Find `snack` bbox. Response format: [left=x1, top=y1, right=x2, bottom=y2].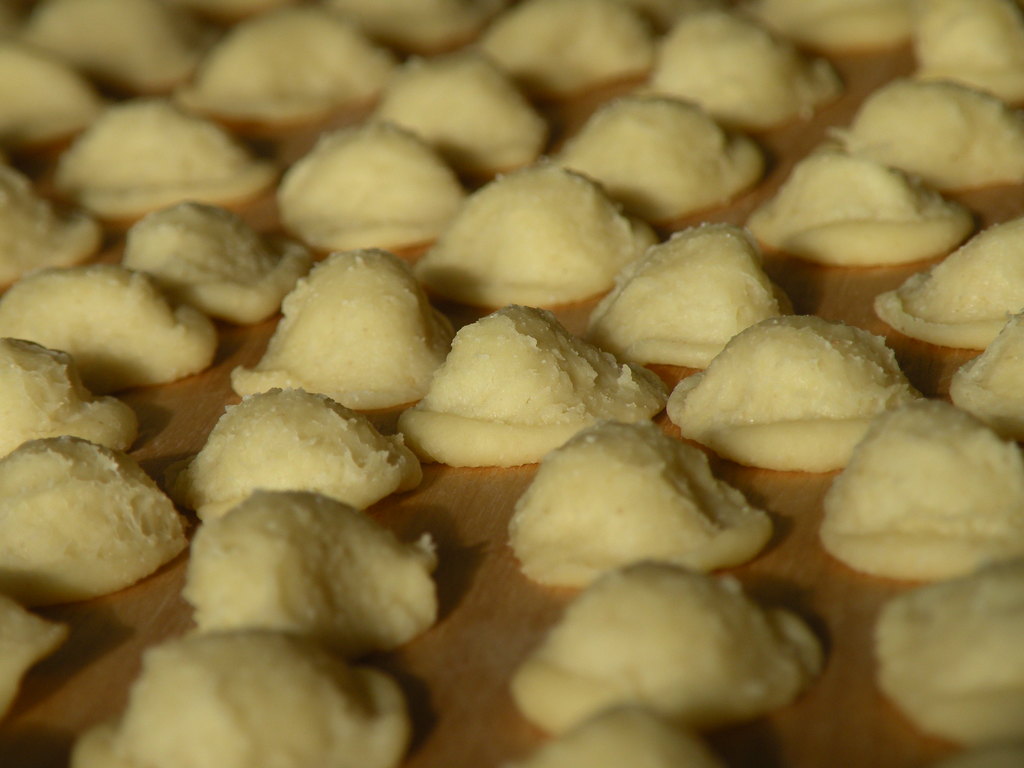
[left=813, top=388, right=1023, bottom=574].
